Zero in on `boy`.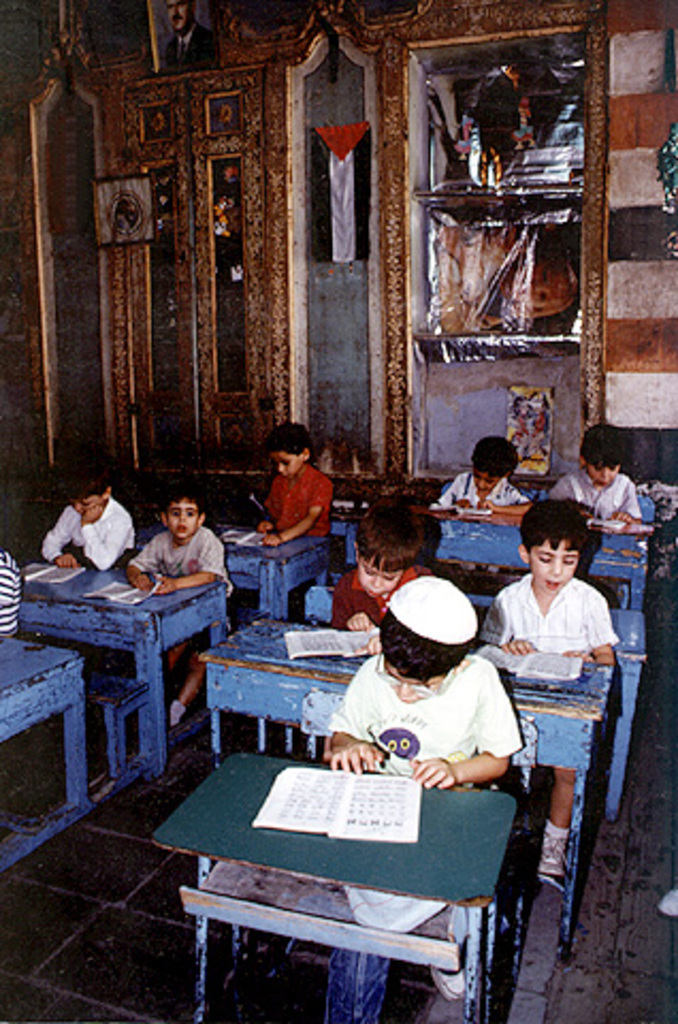
Zeroed in: [546, 425, 642, 523].
